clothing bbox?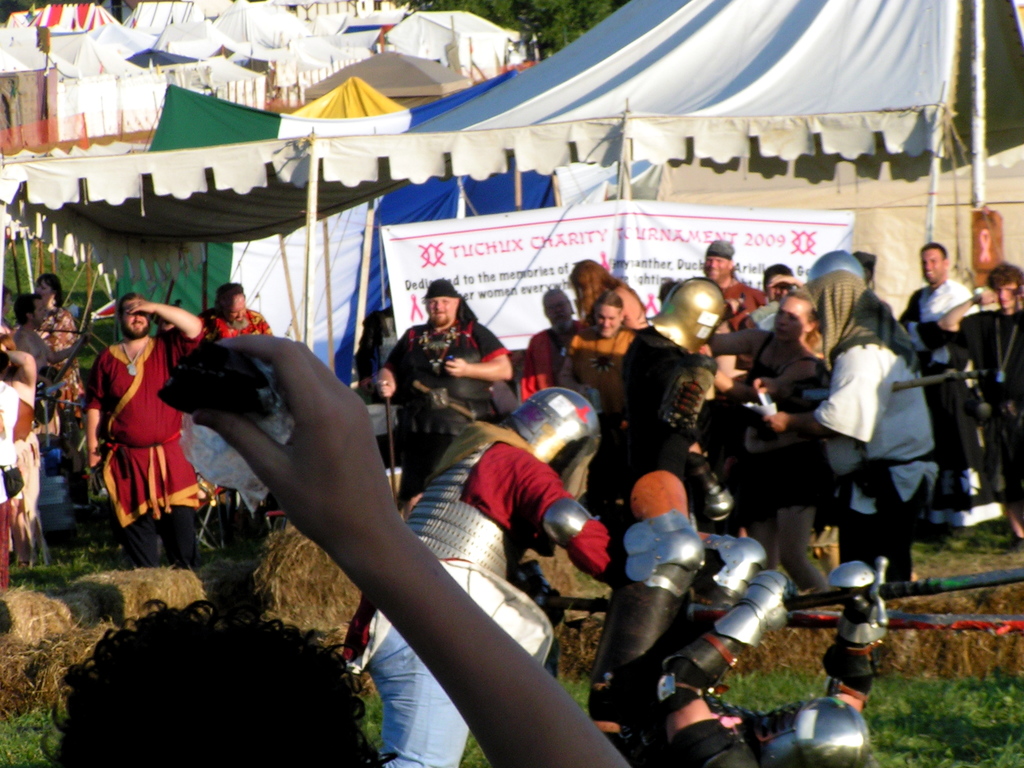
x1=34, y1=307, x2=84, y2=472
